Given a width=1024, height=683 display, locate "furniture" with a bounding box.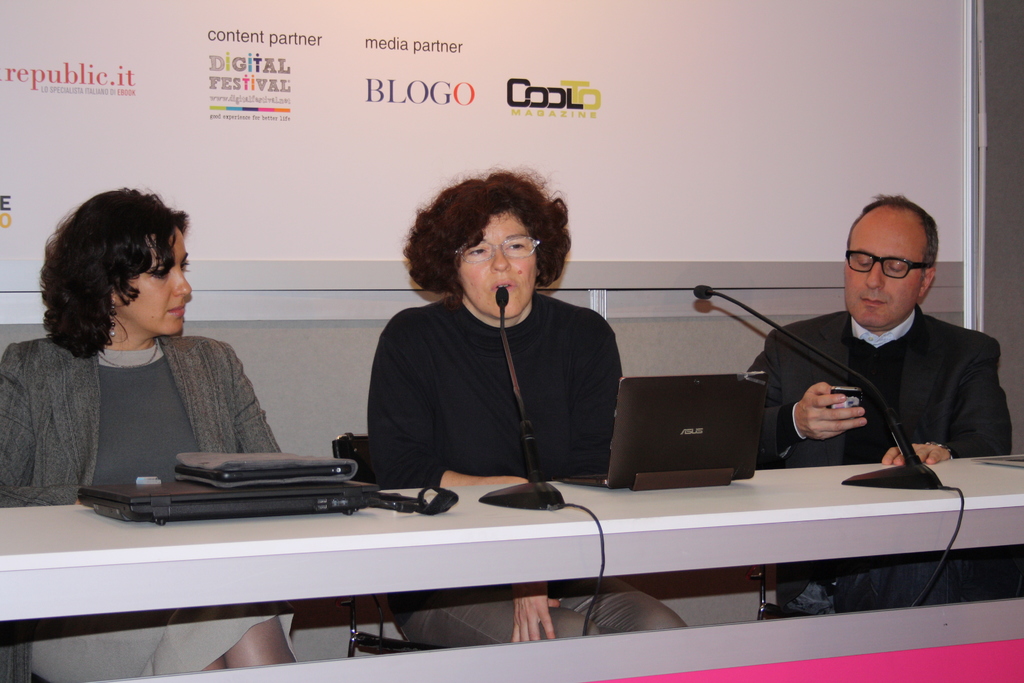
Located: bbox(330, 431, 450, 657).
